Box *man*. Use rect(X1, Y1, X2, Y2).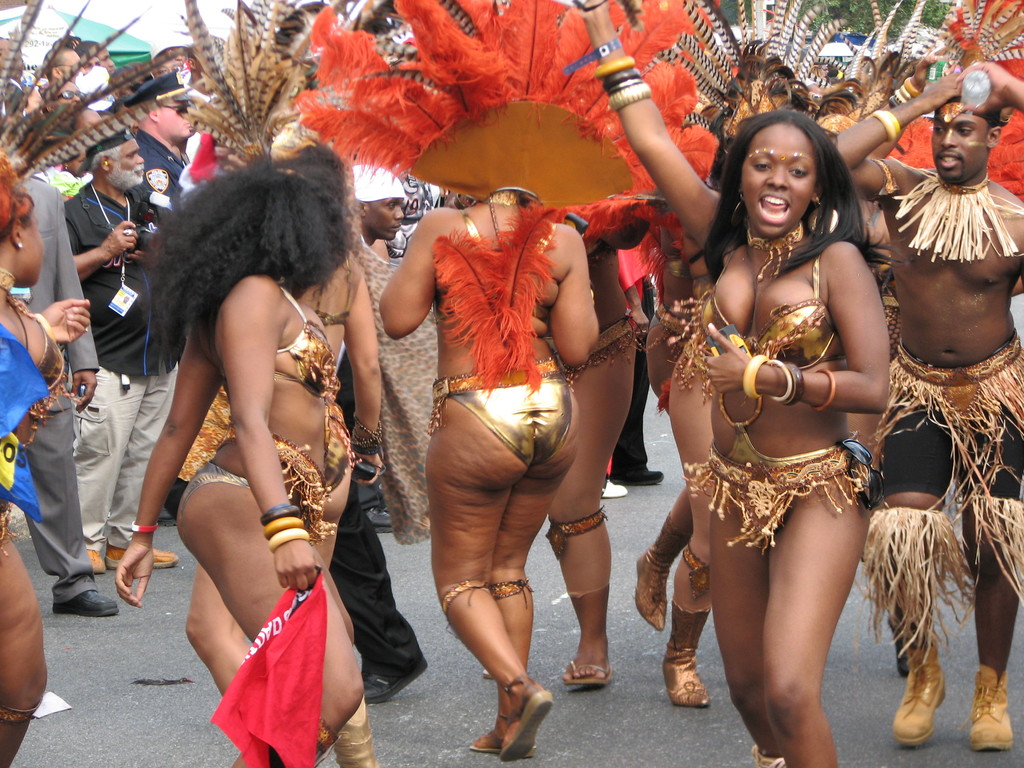
rect(83, 53, 99, 76).
